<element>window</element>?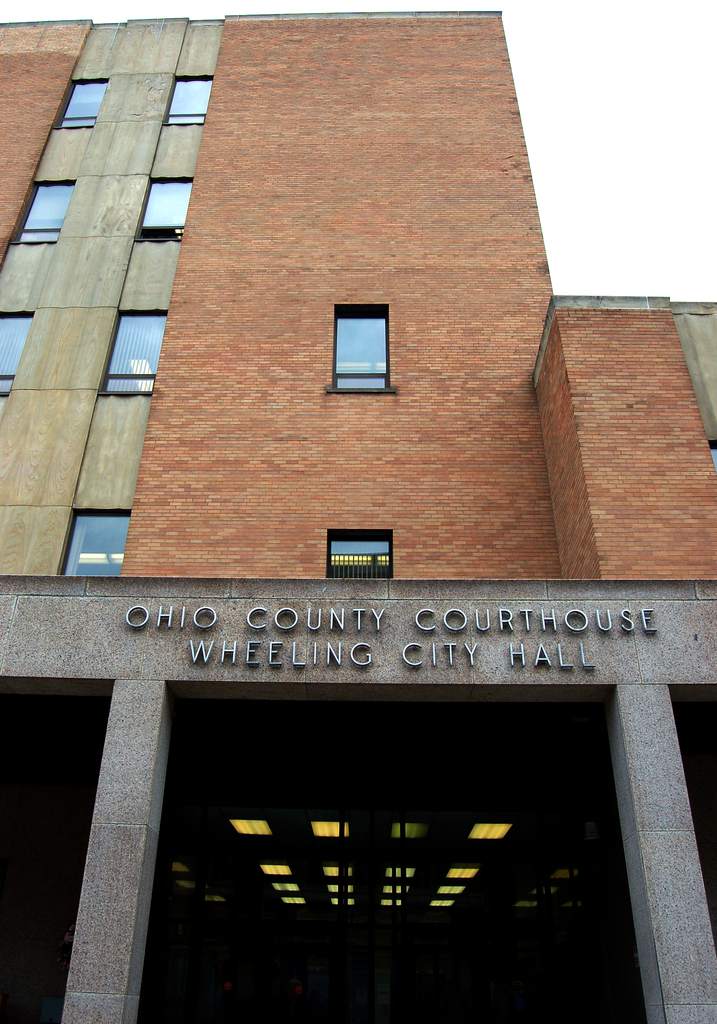
[left=334, top=305, right=391, bottom=392]
